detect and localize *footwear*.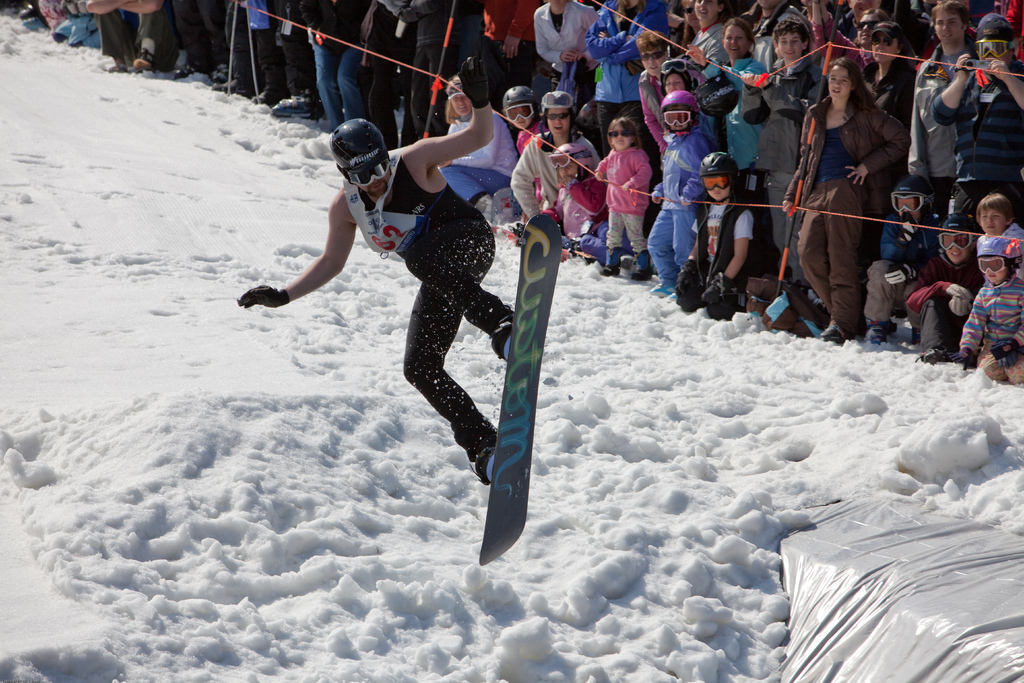
Localized at (863,325,887,343).
